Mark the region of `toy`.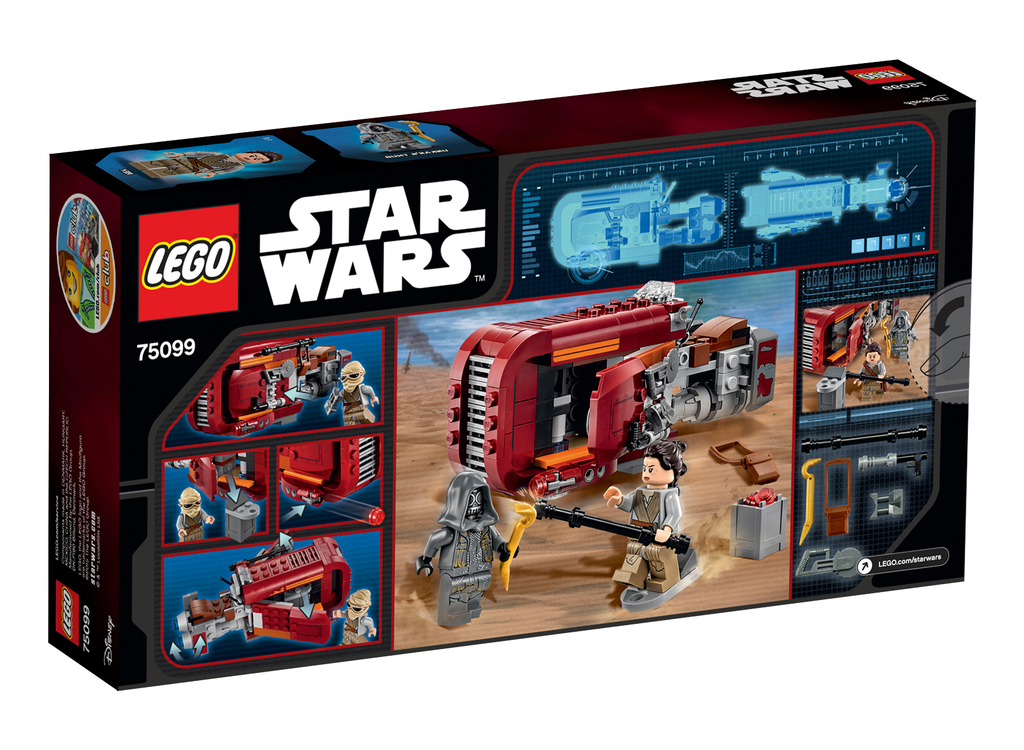
Region: box(496, 499, 536, 586).
